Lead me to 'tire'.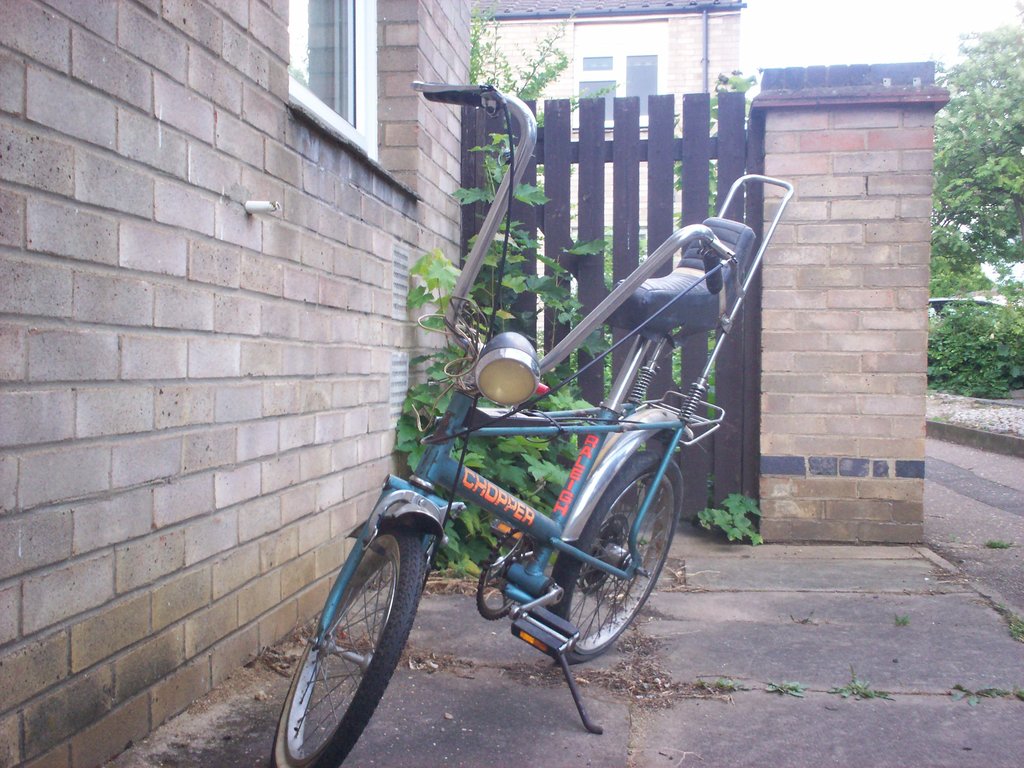
Lead to 551 455 685 668.
